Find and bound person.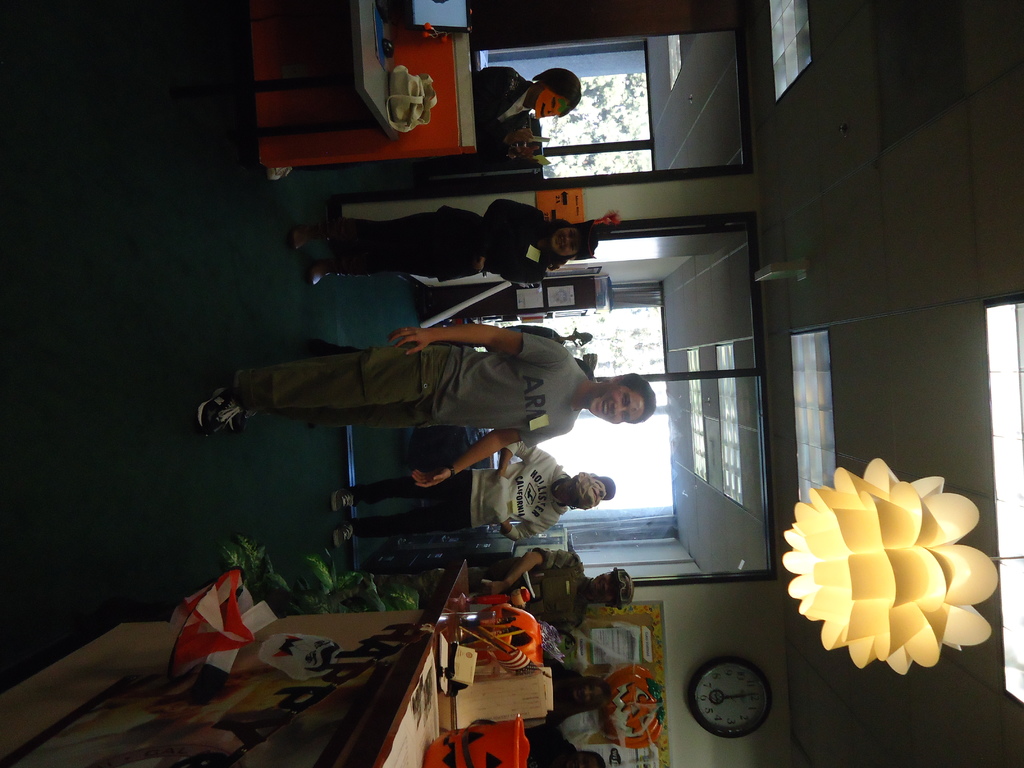
Bound: 474/541/638/631.
